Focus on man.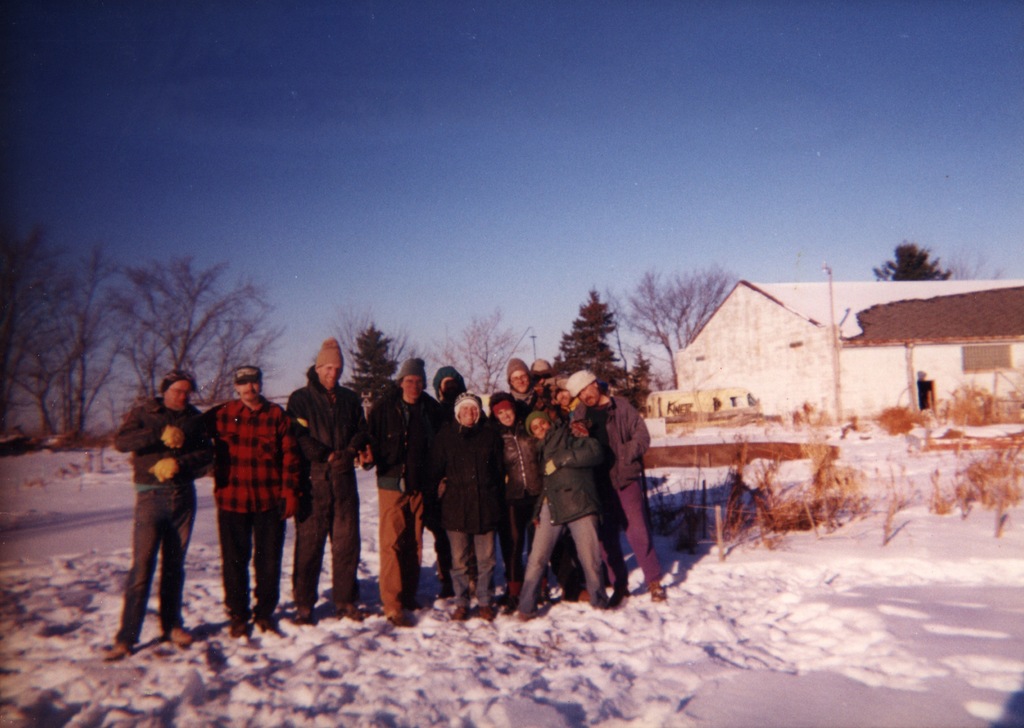
Focused at 369,364,439,612.
